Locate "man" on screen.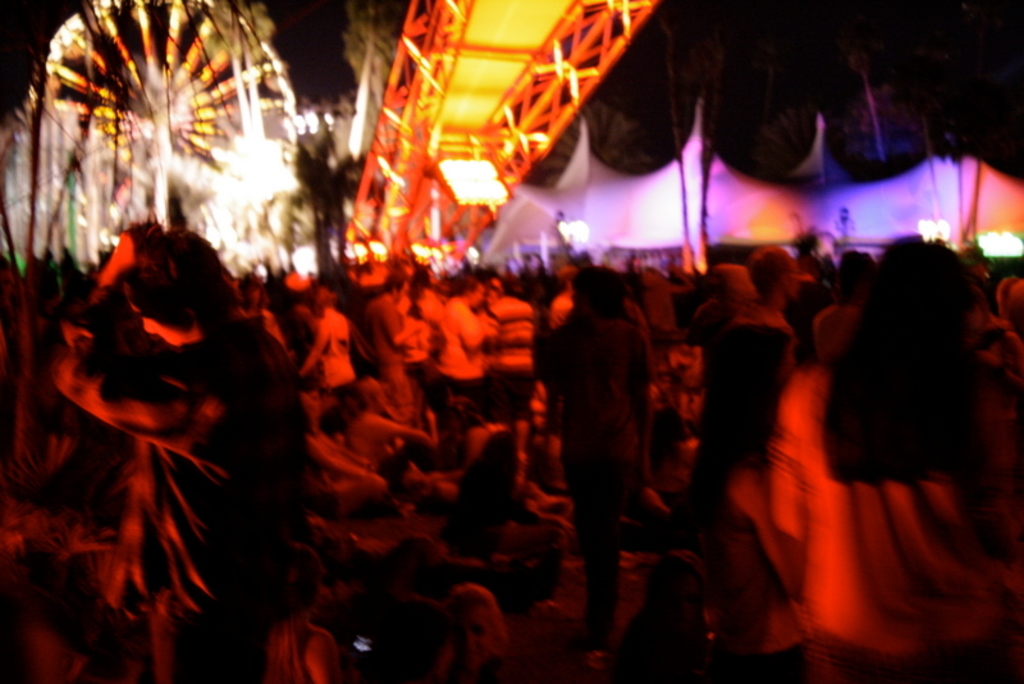
On screen at {"x1": 41, "y1": 218, "x2": 315, "y2": 683}.
